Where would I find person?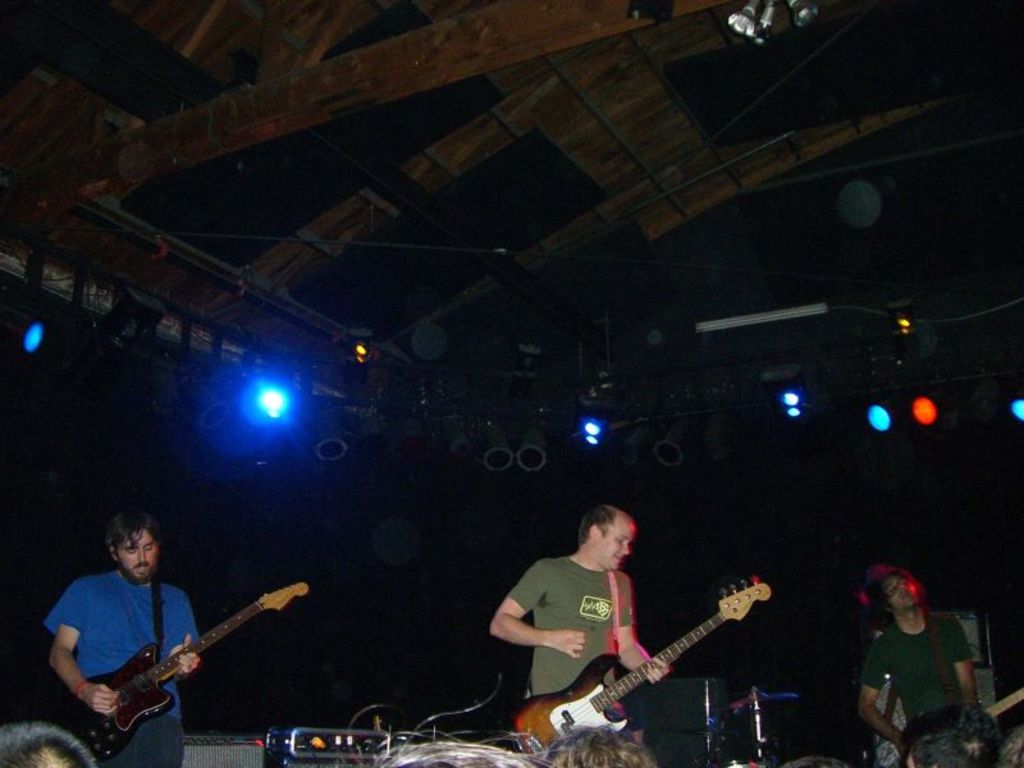
At (left=498, top=507, right=669, bottom=696).
